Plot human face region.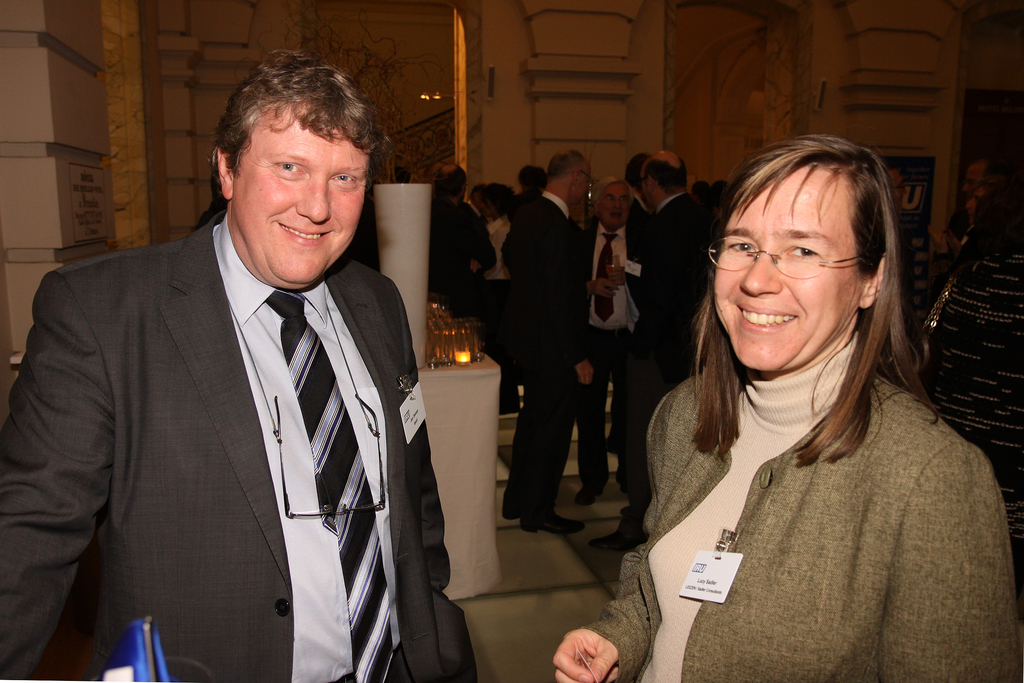
Plotted at <bbox>591, 185, 628, 236</bbox>.
